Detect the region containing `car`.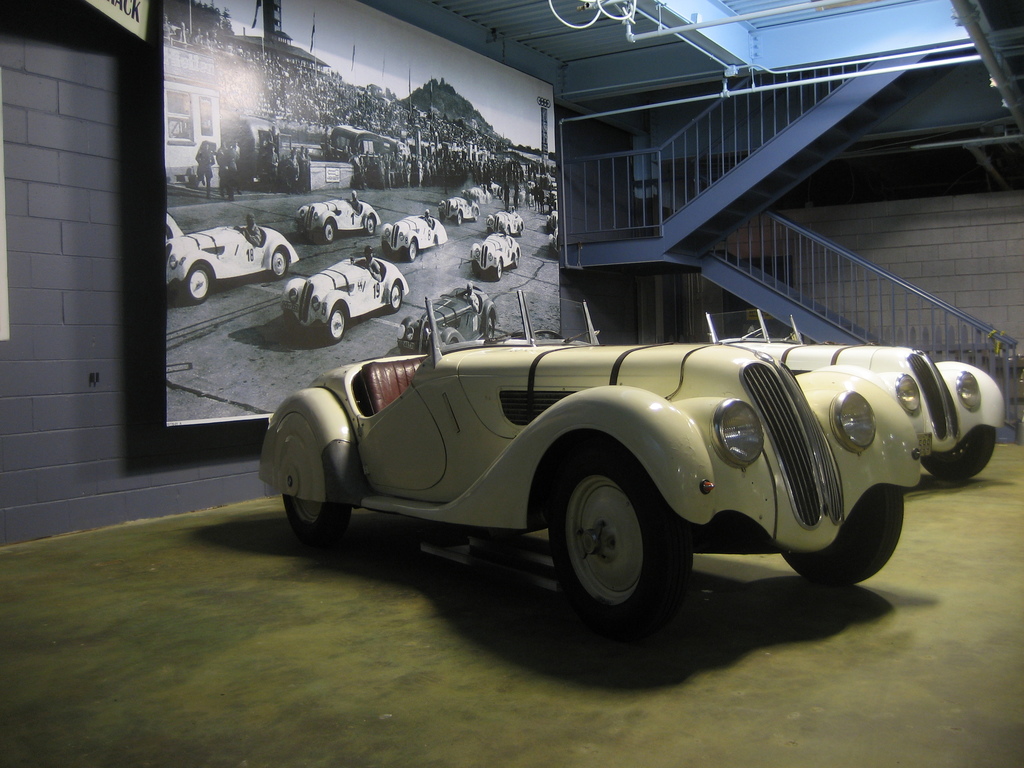
[left=470, top=236, right=520, bottom=273].
